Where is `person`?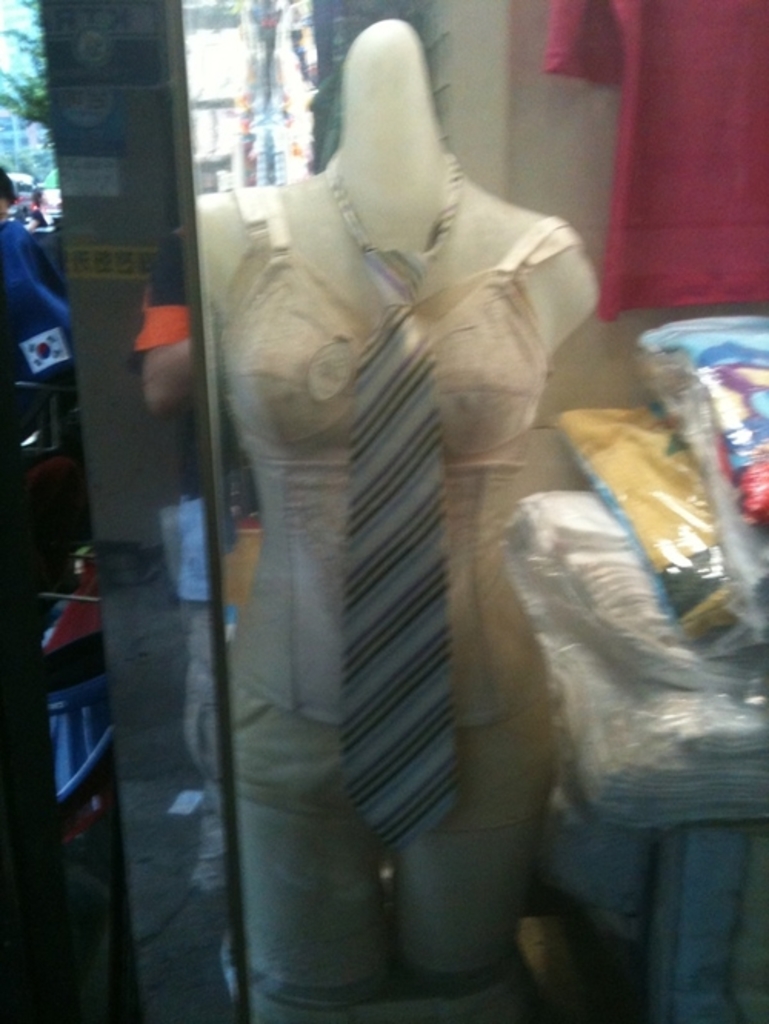
(x1=31, y1=189, x2=48, y2=228).
